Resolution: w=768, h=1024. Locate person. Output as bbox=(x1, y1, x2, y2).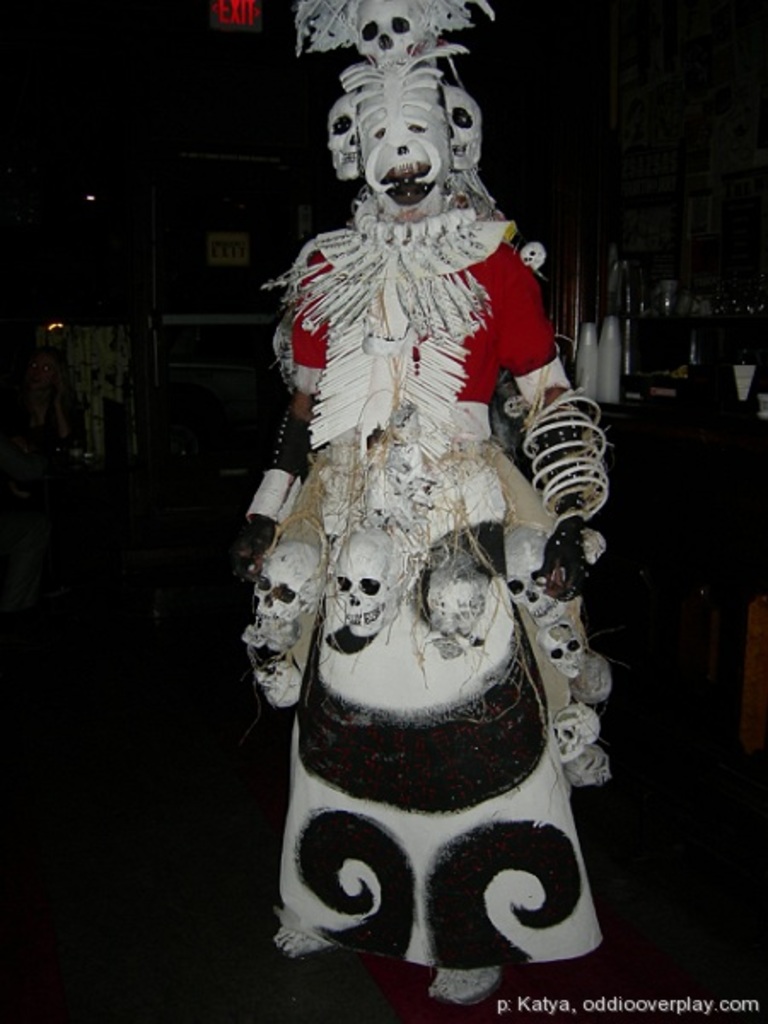
bbox=(258, 79, 604, 1004).
